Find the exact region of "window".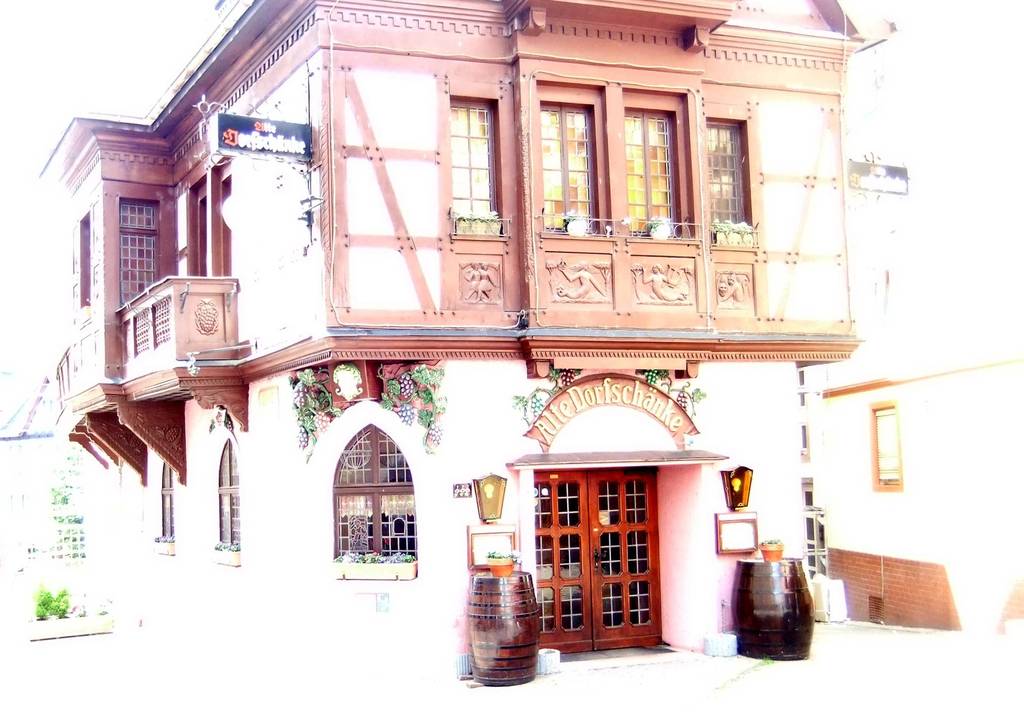
Exact region: [629, 111, 686, 243].
